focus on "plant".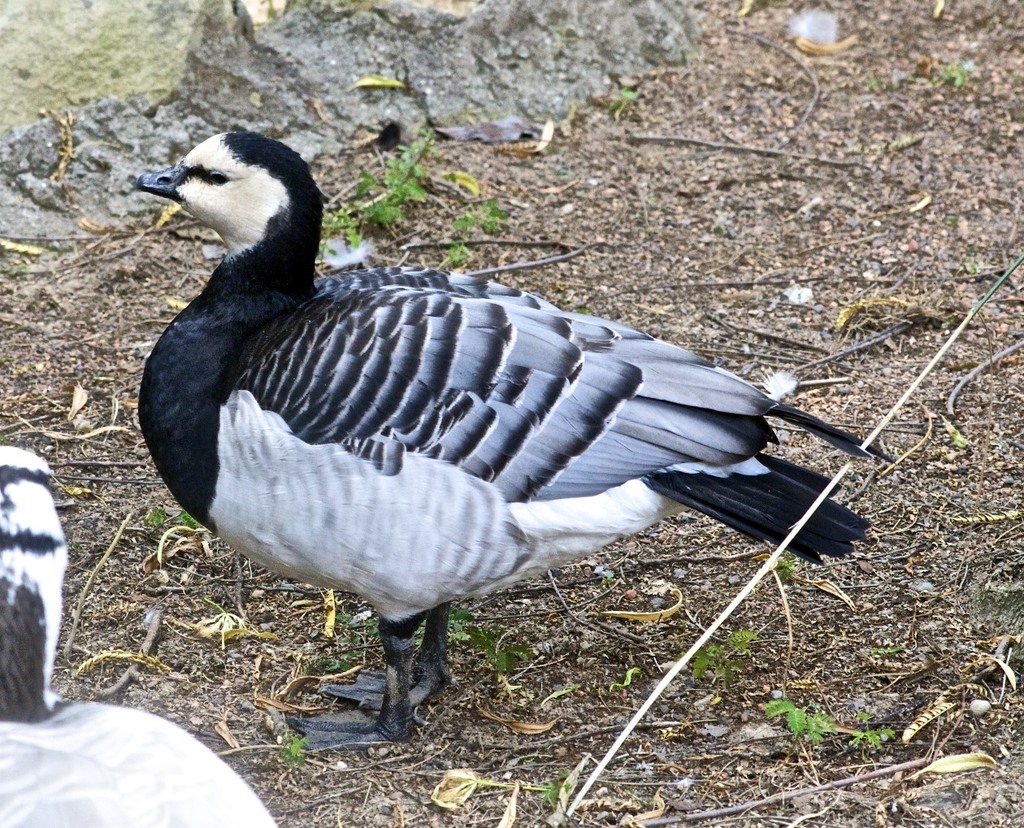
Focused at crop(137, 504, 170, 528).
